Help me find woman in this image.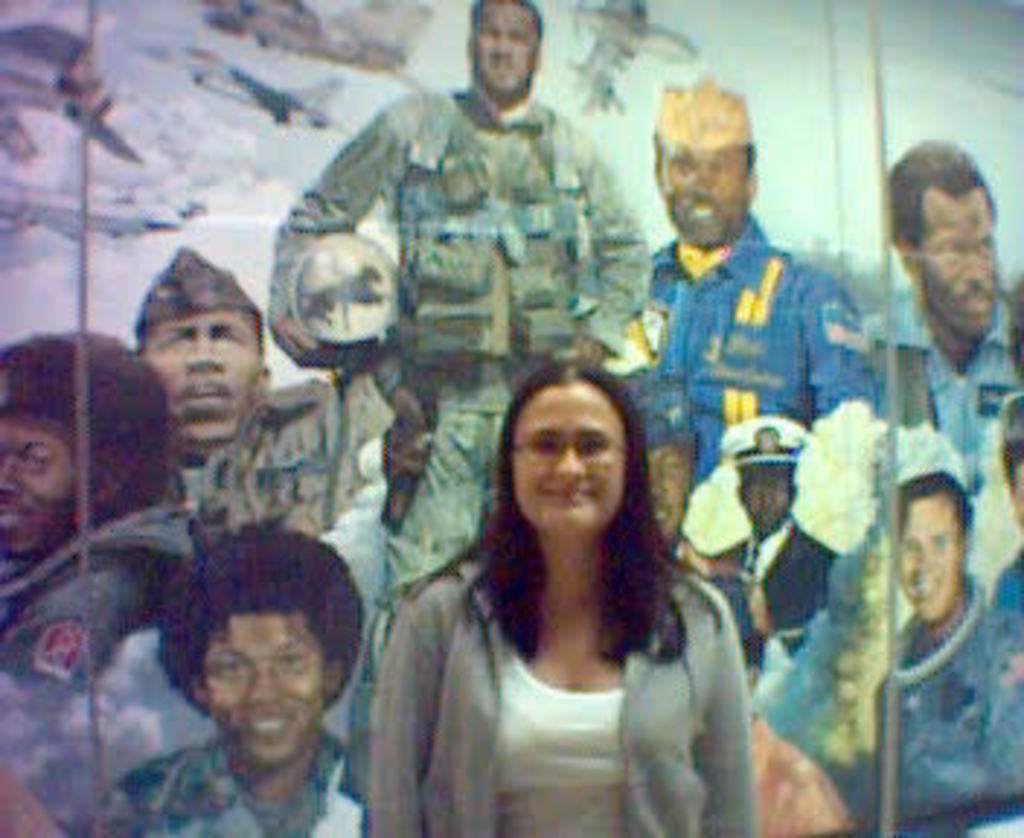
Found it: 352:343:742:826.
